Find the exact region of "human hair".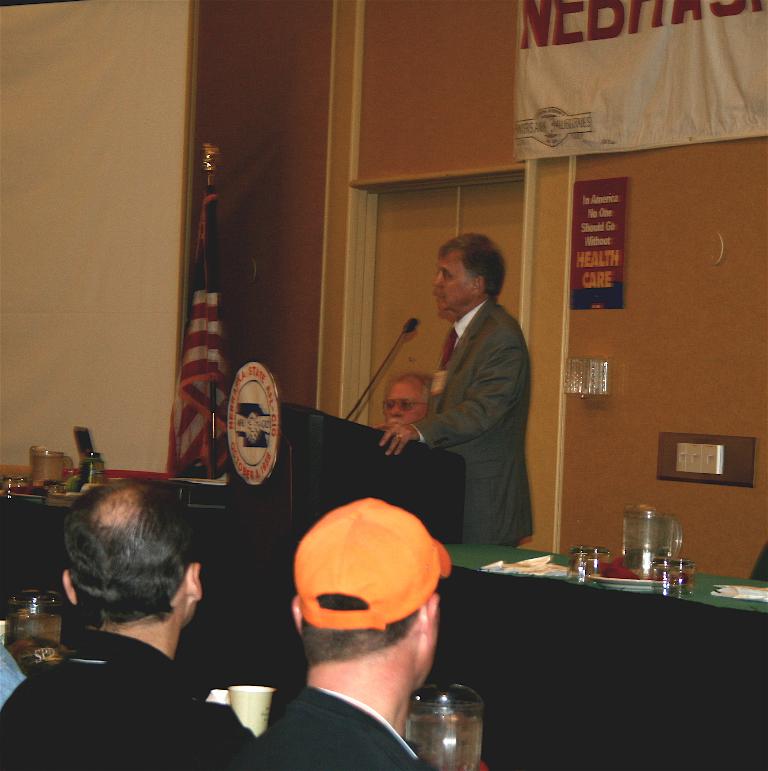
Exact region: [left=438, top=232, right=505, bottom=294].
